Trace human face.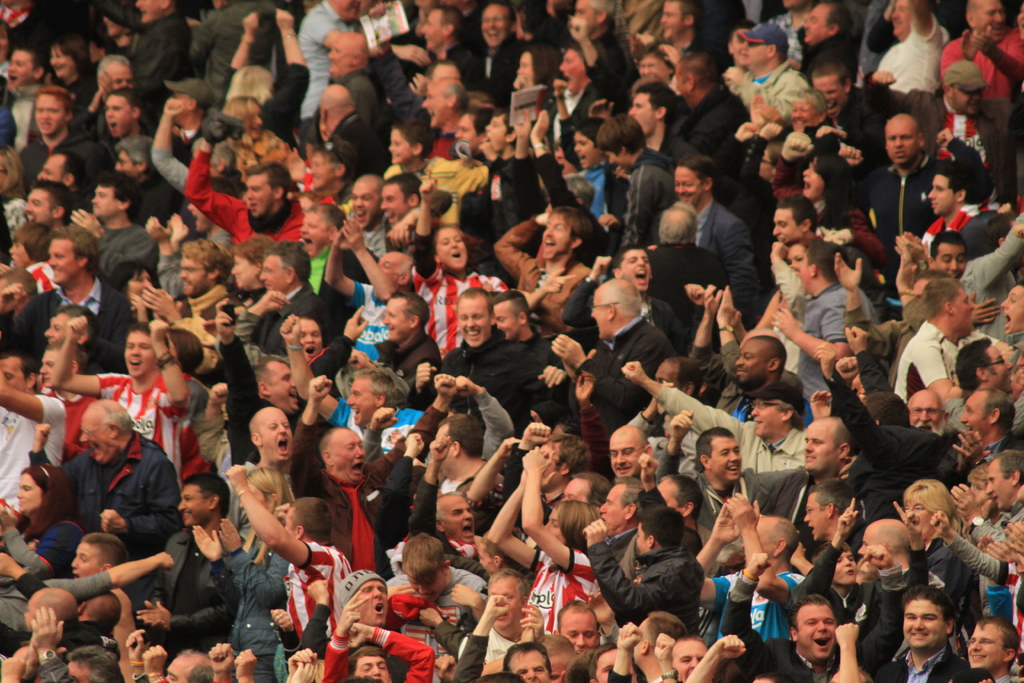
Traced to <bbox>435, 227, 471, 268</bbox>.
